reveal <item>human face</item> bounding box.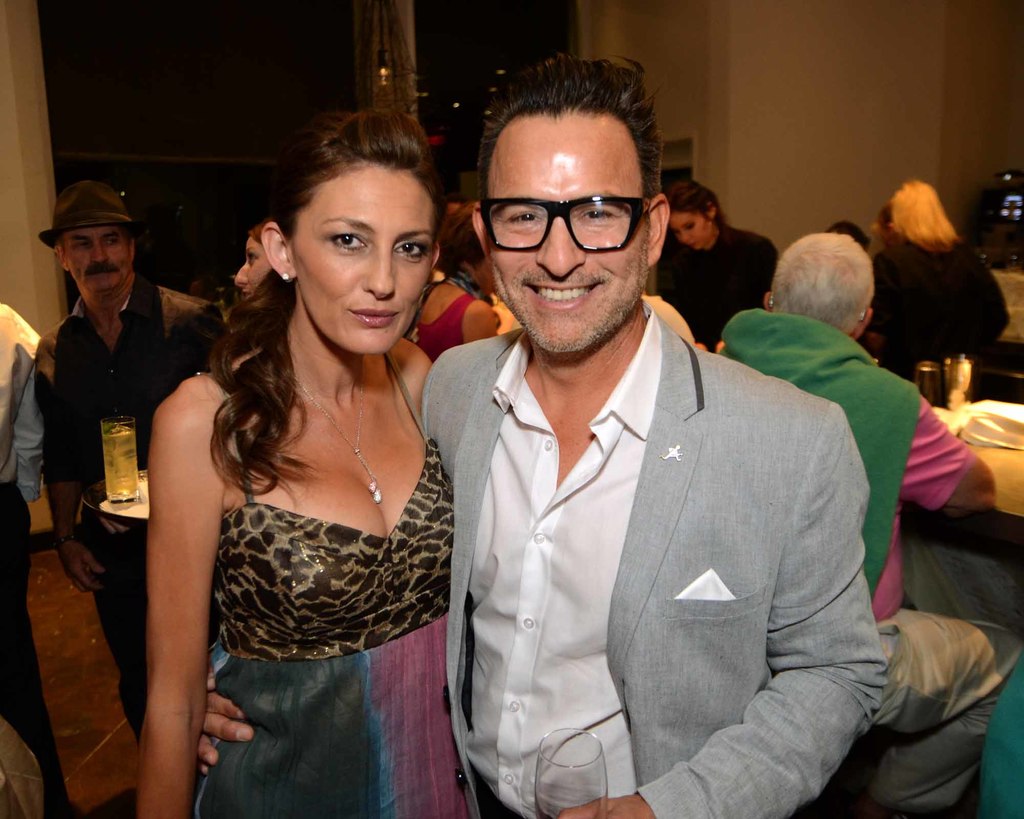
Revealed: 287 152 438 352.
